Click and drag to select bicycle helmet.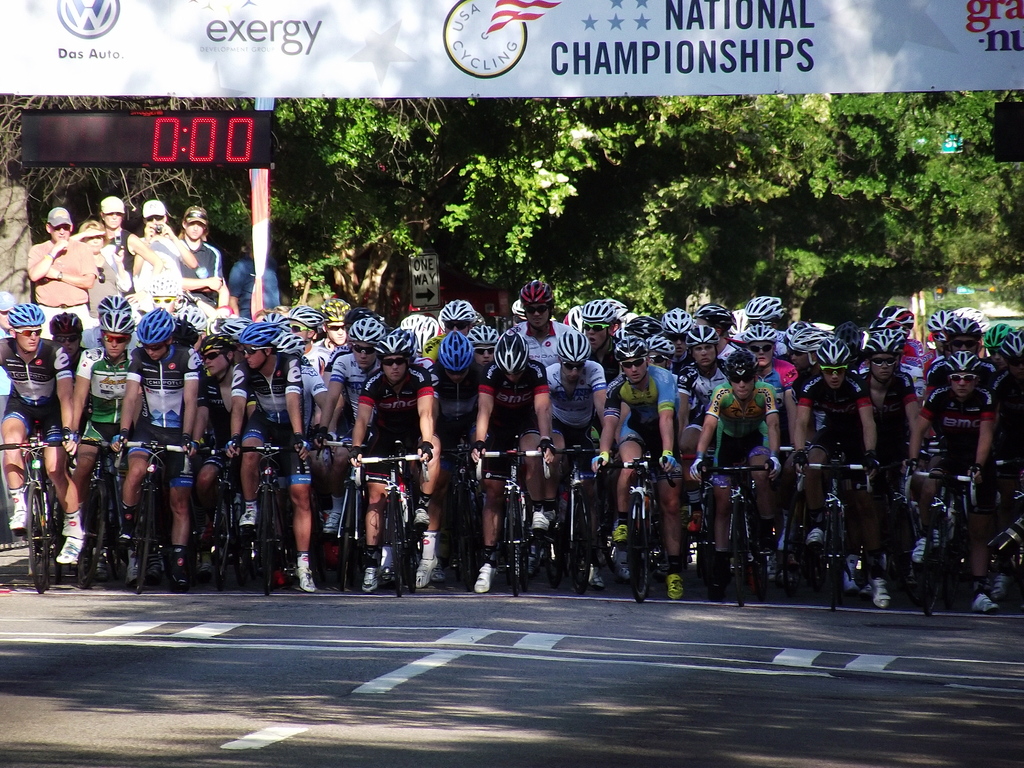
Selection: (x1=744, y1=328, x2=778, y2=343).
